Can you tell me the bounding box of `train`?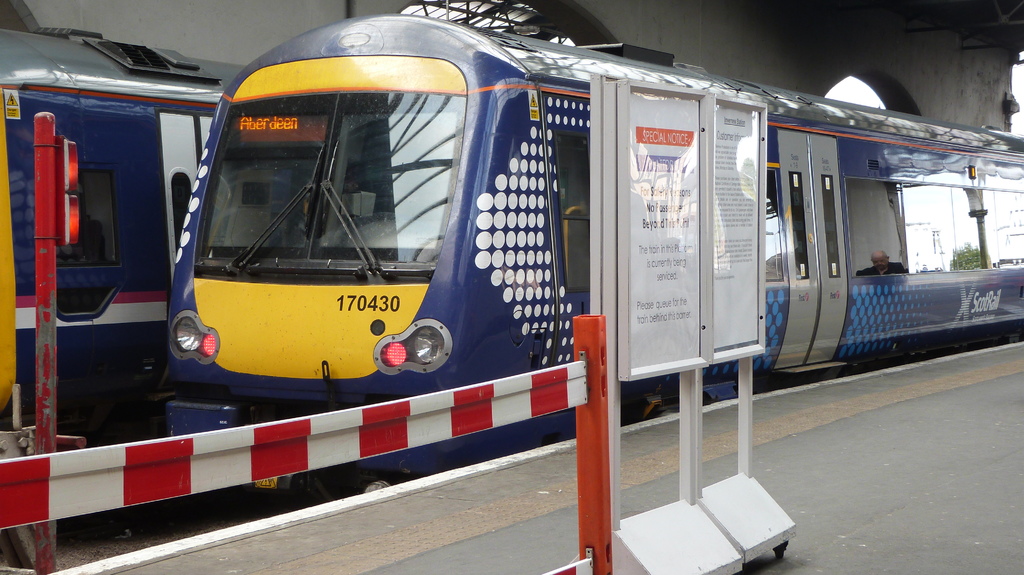
left=0, top=16, right=258, bottom=455.
